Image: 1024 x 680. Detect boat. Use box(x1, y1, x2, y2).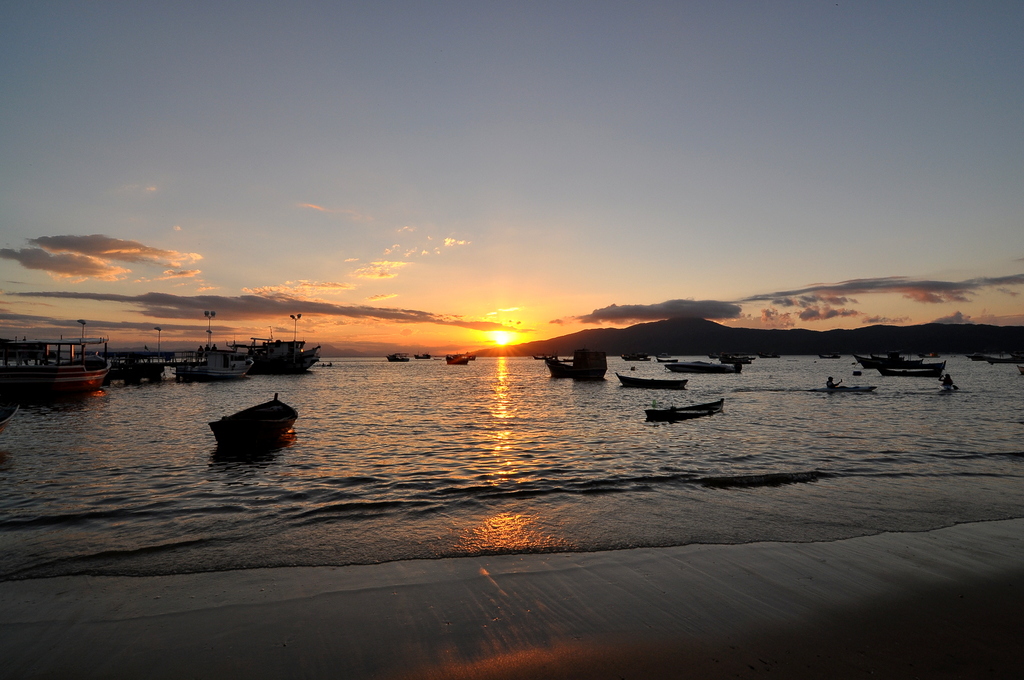
box(648, 400, 735, 420).
